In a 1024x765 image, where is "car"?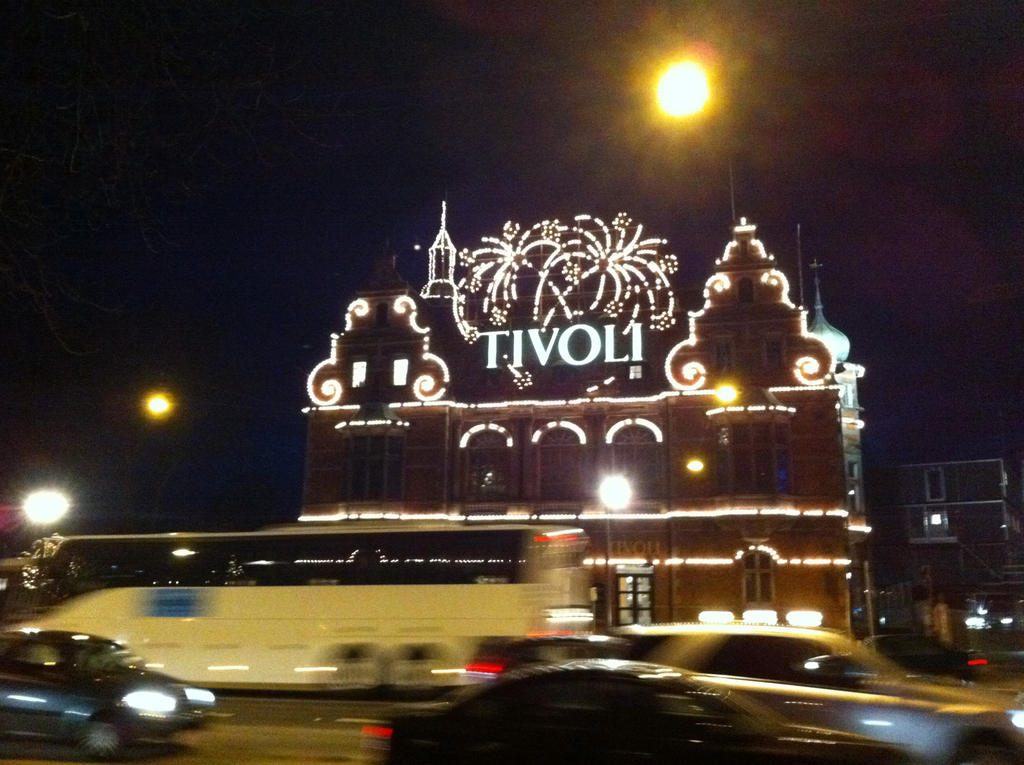
BBox(0, 628, 213, 759).
